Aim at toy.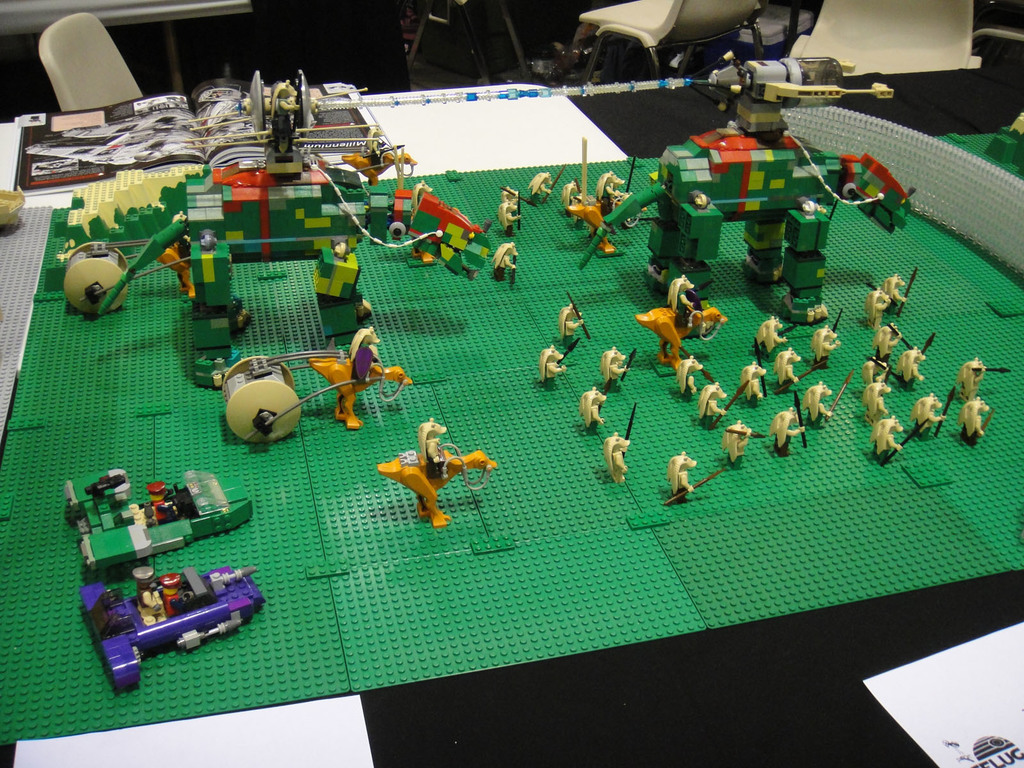
Aimed at 694,379,752,429.
